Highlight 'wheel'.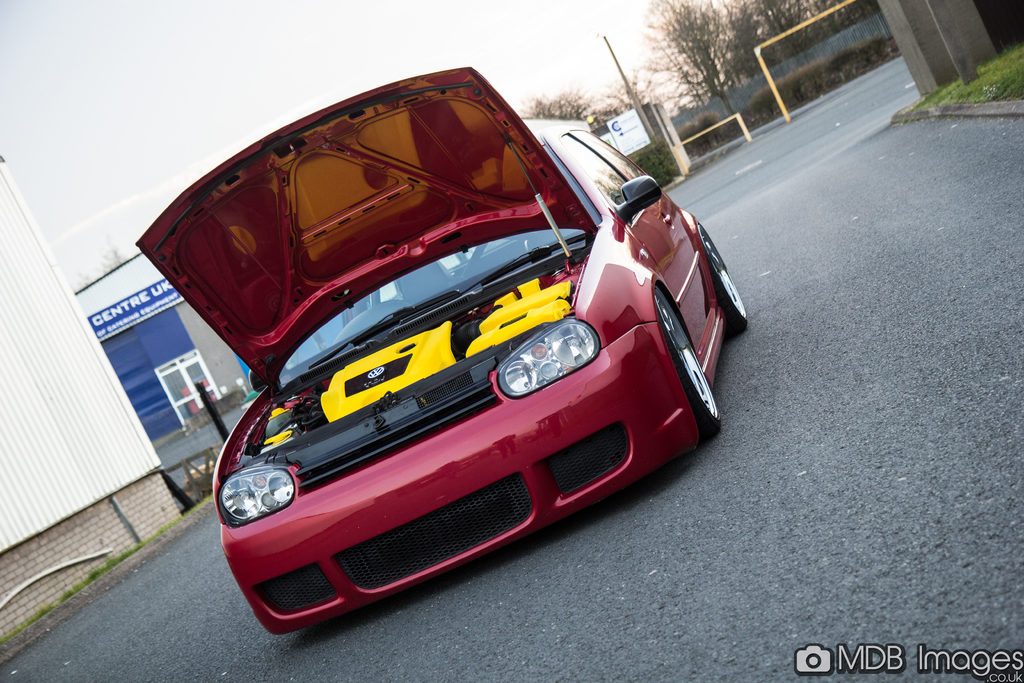
Highlighted region: bbox(656, 283, 721, 442).
